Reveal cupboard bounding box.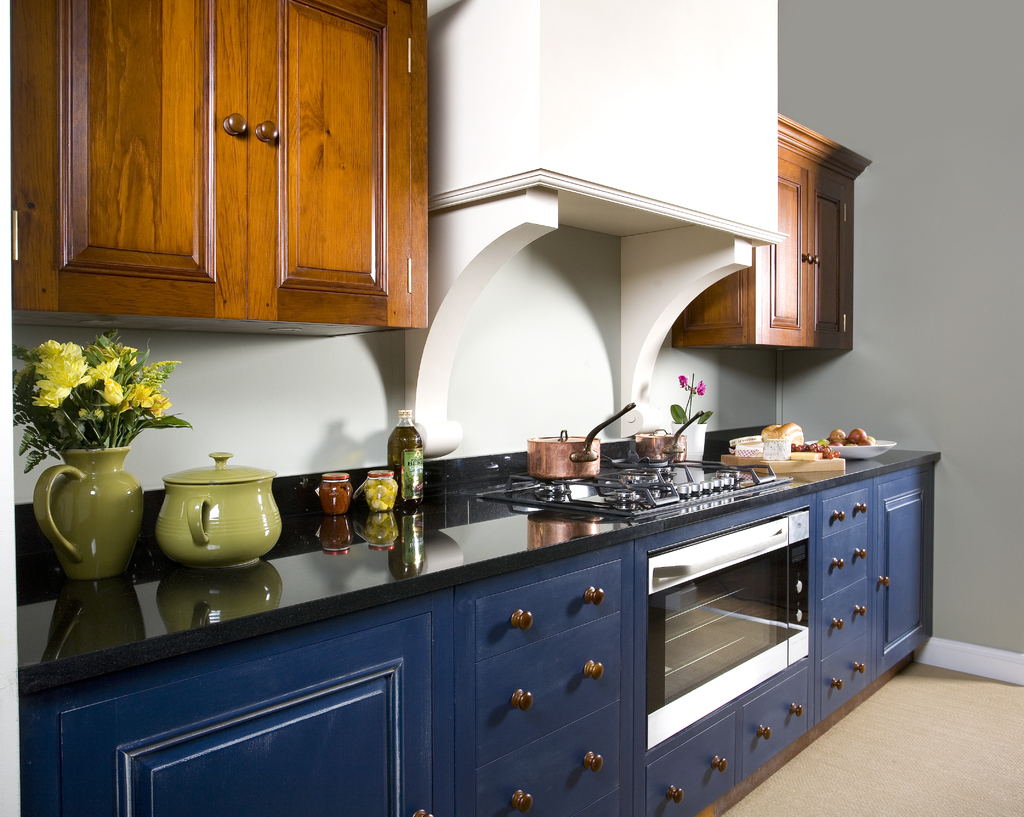
Revealed: 56 0 434 340.
